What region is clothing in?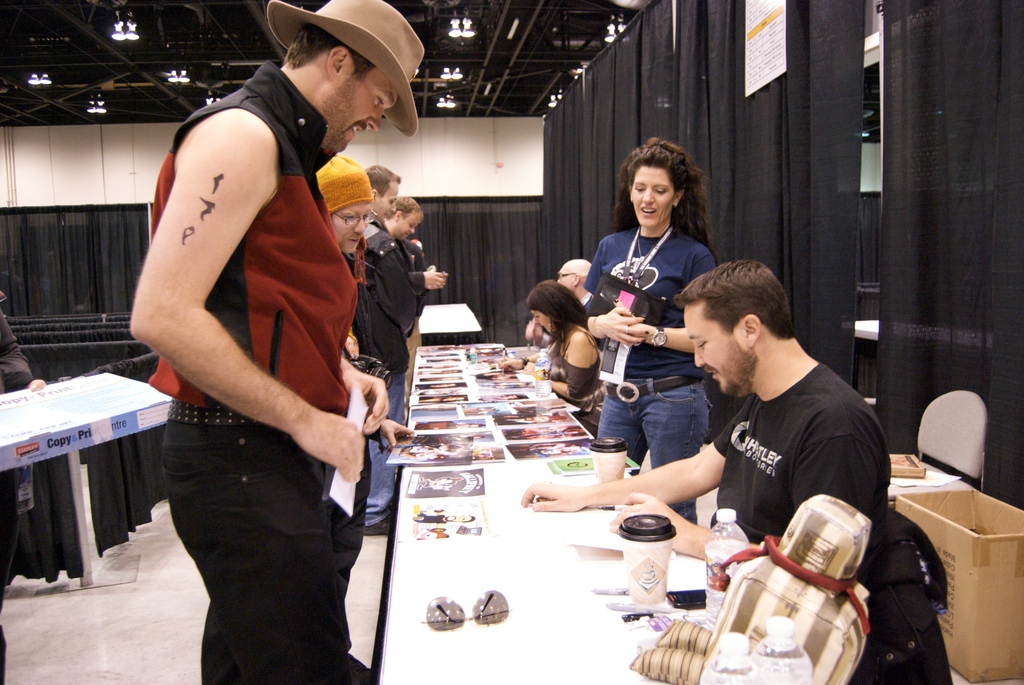
Rect(141, 57, 355, 684).
